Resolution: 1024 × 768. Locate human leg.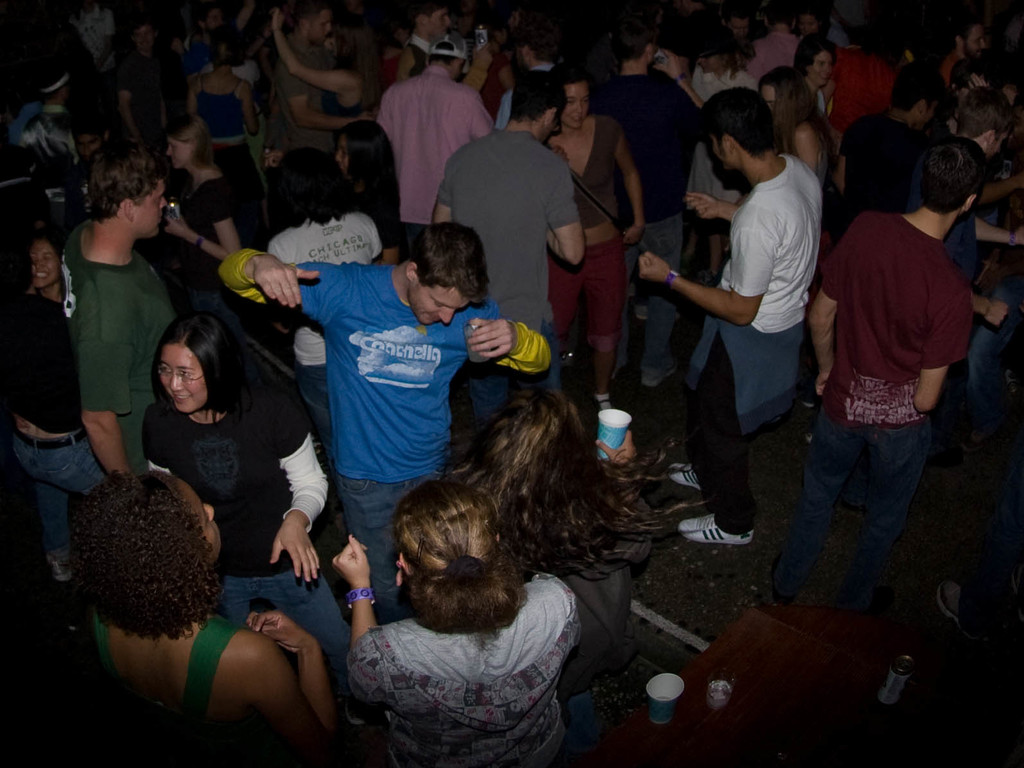
x1=213 y1=573 x2=264 y2=633.
